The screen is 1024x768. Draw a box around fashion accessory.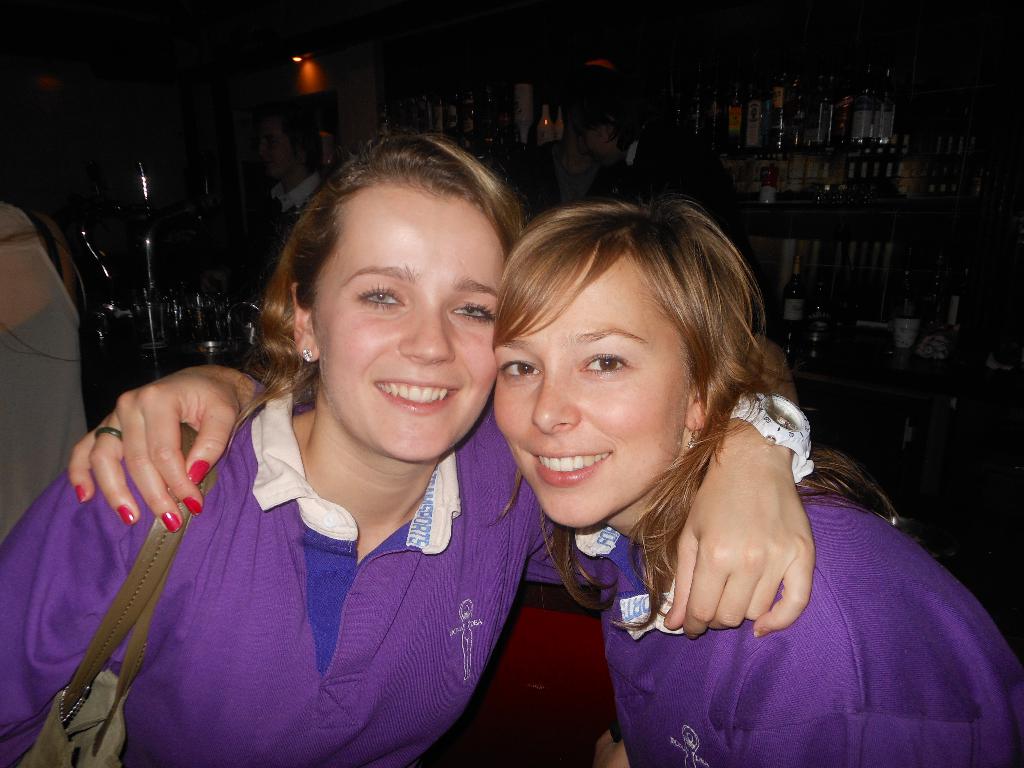
locate(95, 425, 124, 438).
